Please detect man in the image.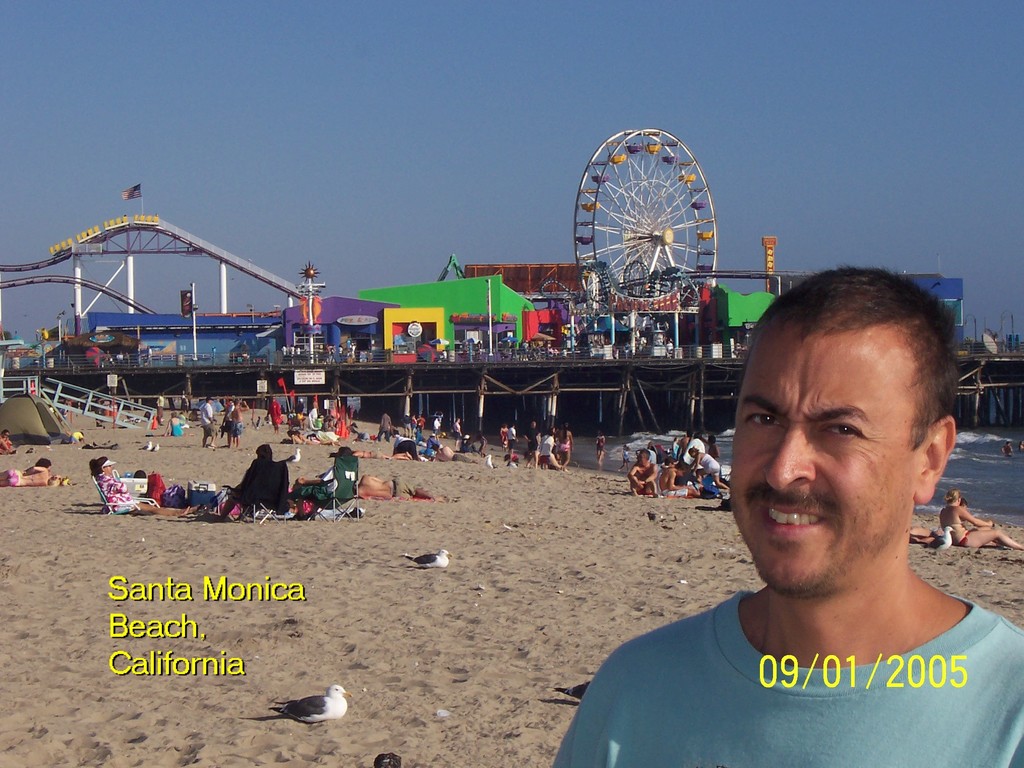
(237, 439, 295, 520).
